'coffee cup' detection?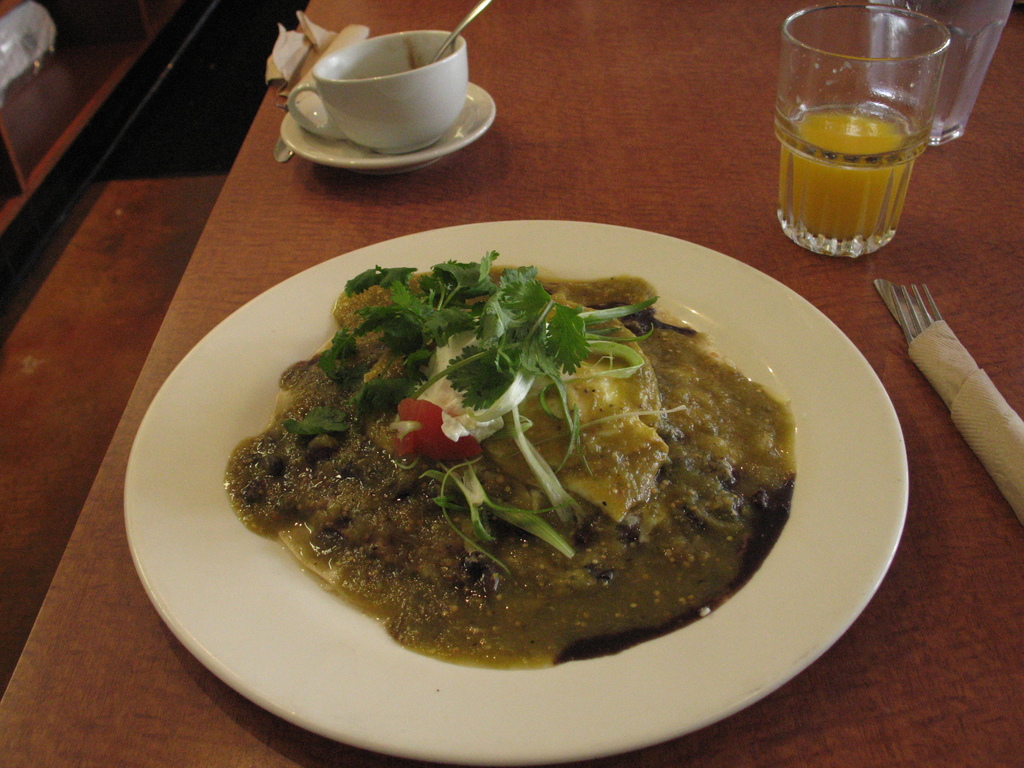
bbox(285, 29, 468, 156)
